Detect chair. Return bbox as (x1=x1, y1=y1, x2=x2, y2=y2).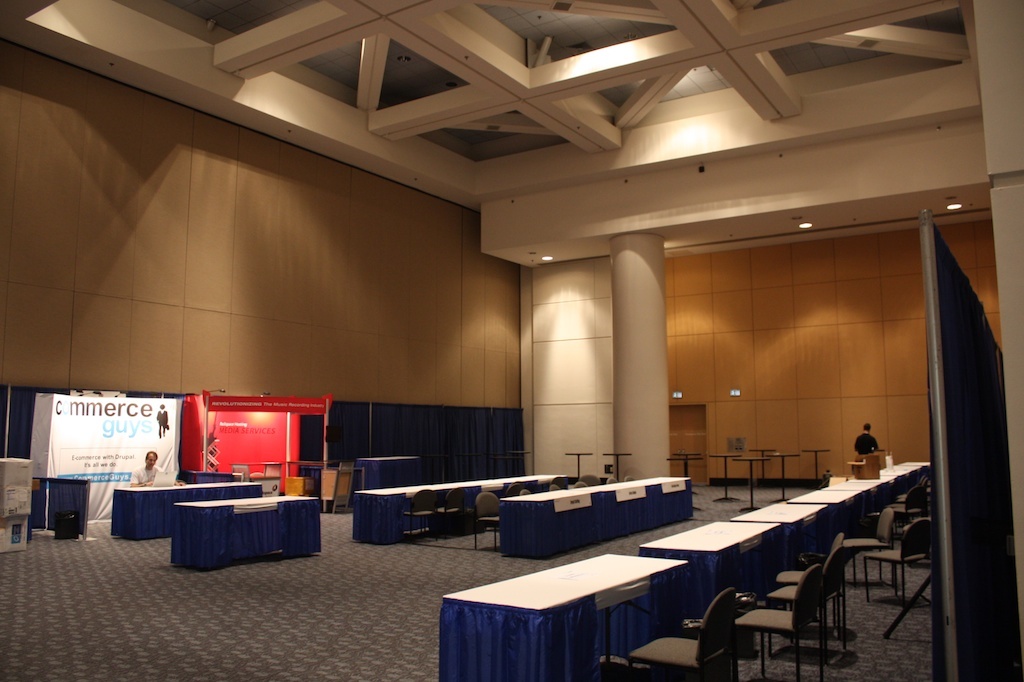
(x1=549, y1=485, x2=562, y2=492).
